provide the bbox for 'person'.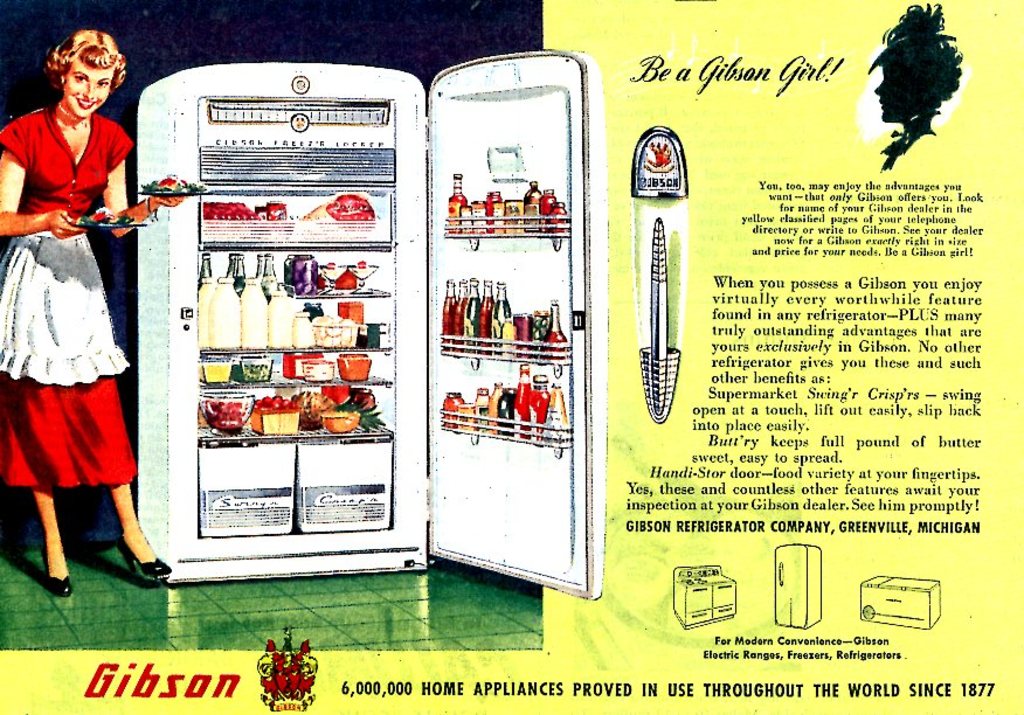
BBox(0, 23, 185, 602).
